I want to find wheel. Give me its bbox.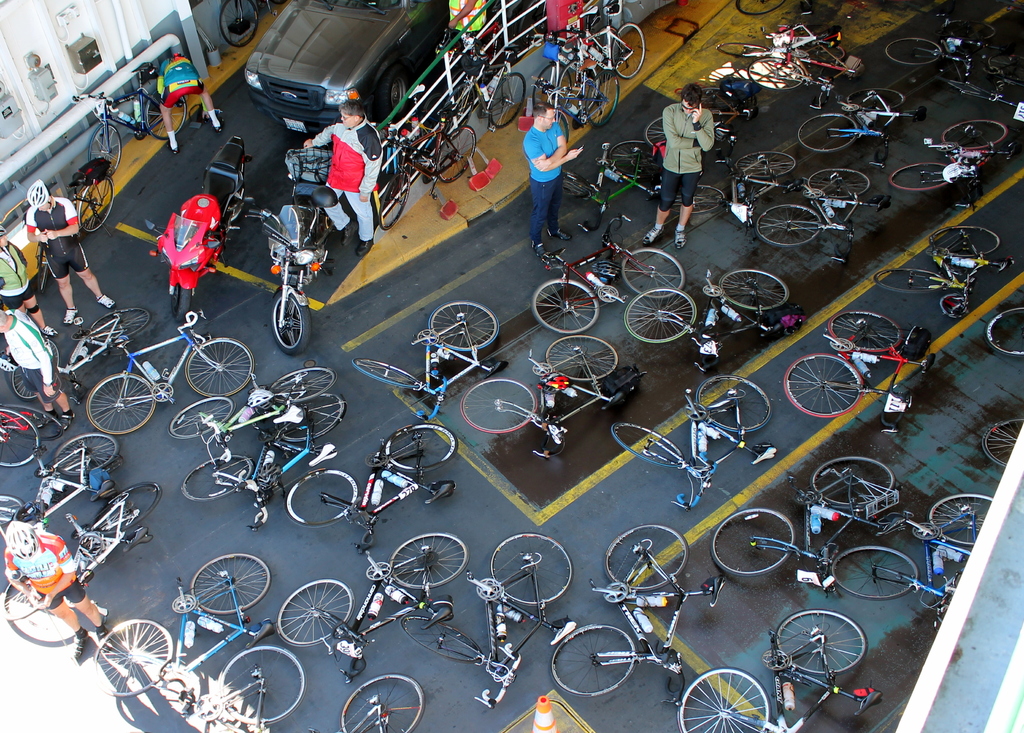
BBox(282, 466, 364, 528).
